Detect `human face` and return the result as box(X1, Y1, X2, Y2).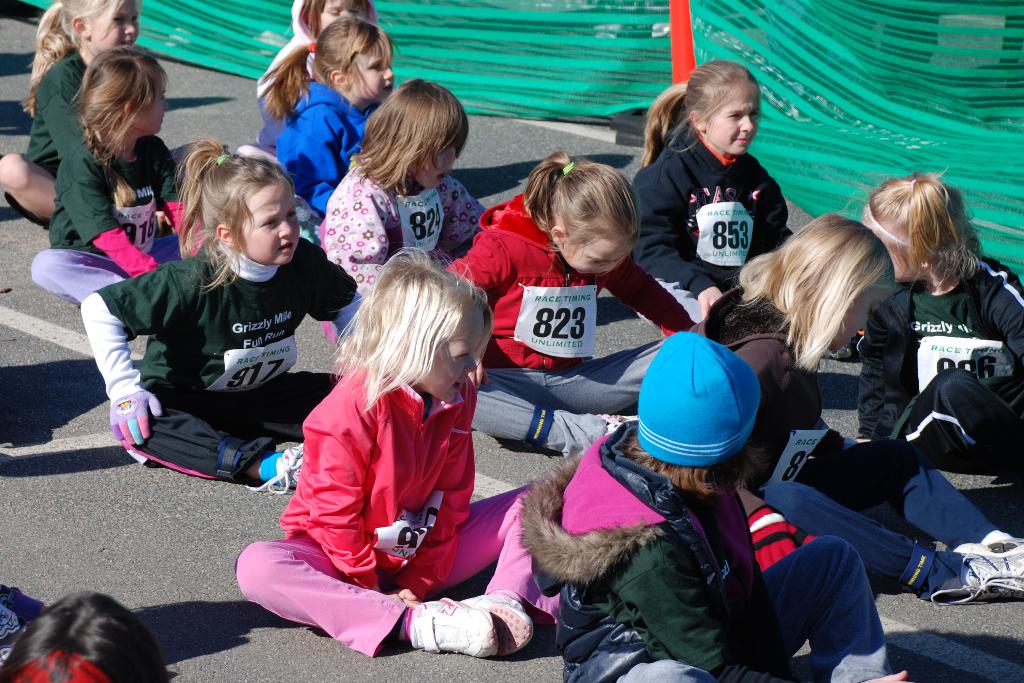
box(710, 94, 757, 157).
